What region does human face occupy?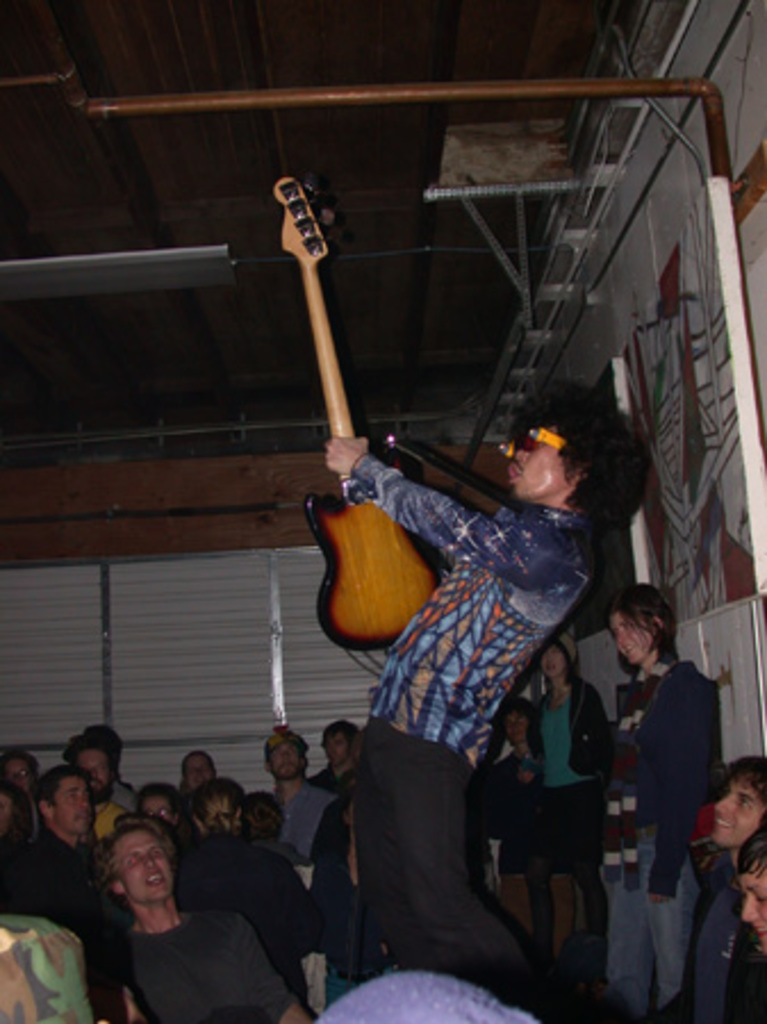
box(610, 608, 658, 669).
